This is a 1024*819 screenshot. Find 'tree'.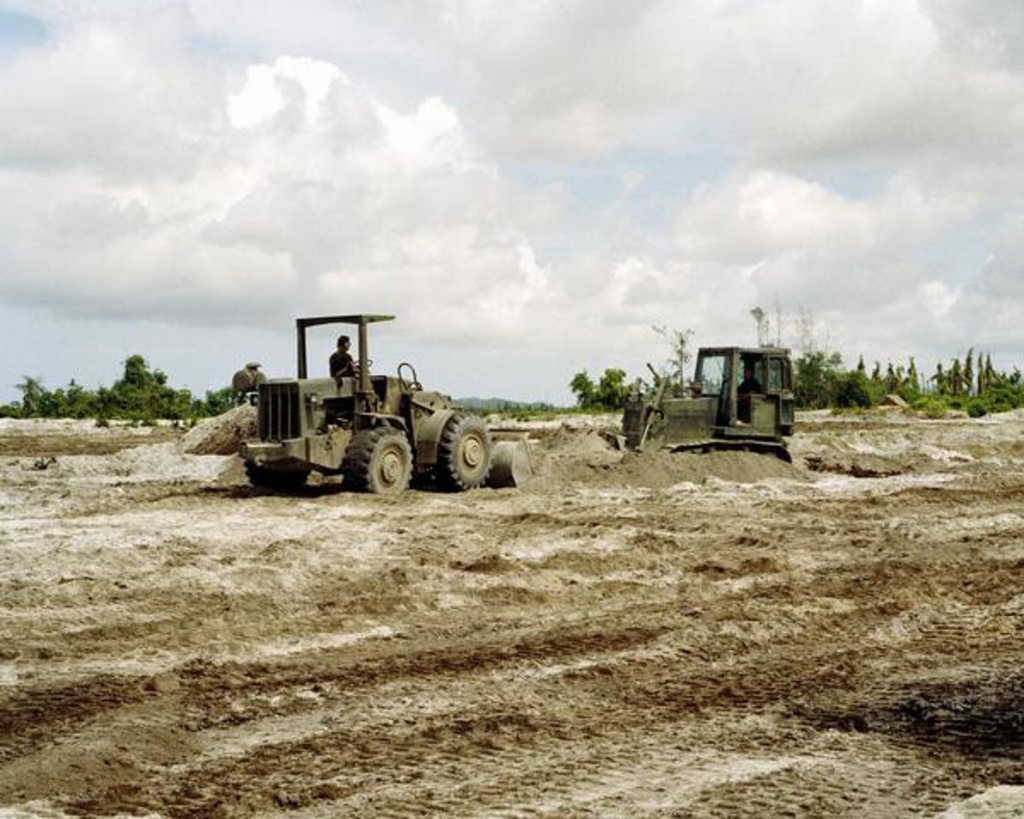
Bounding box: detection(119, 353, 164, 410).
